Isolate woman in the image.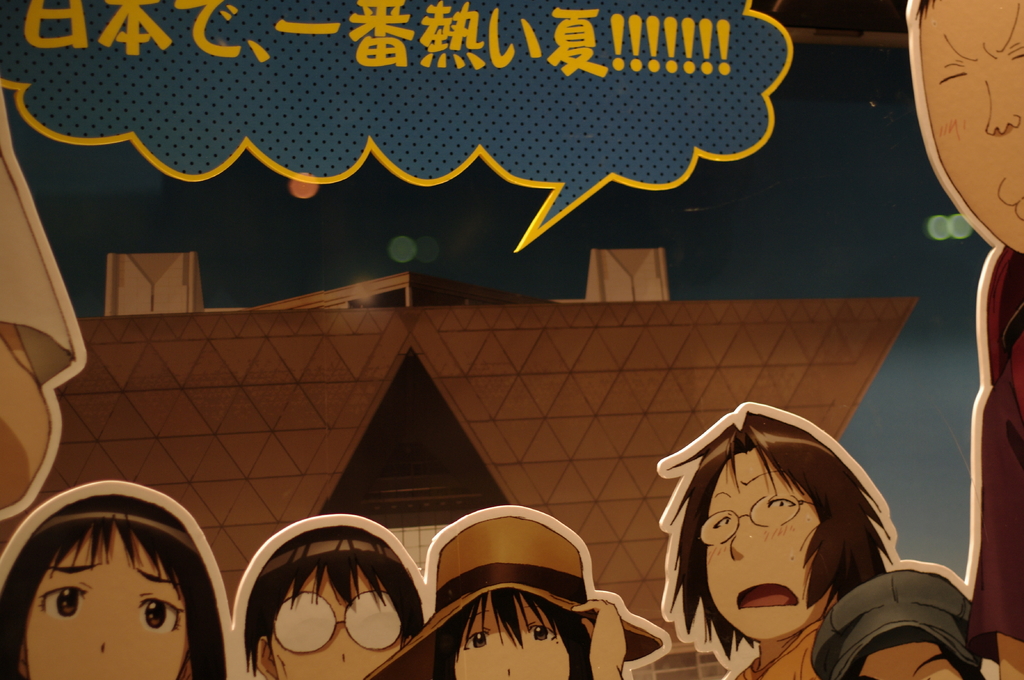
Isolated region: l=247, t=526, r=426, b=679.
